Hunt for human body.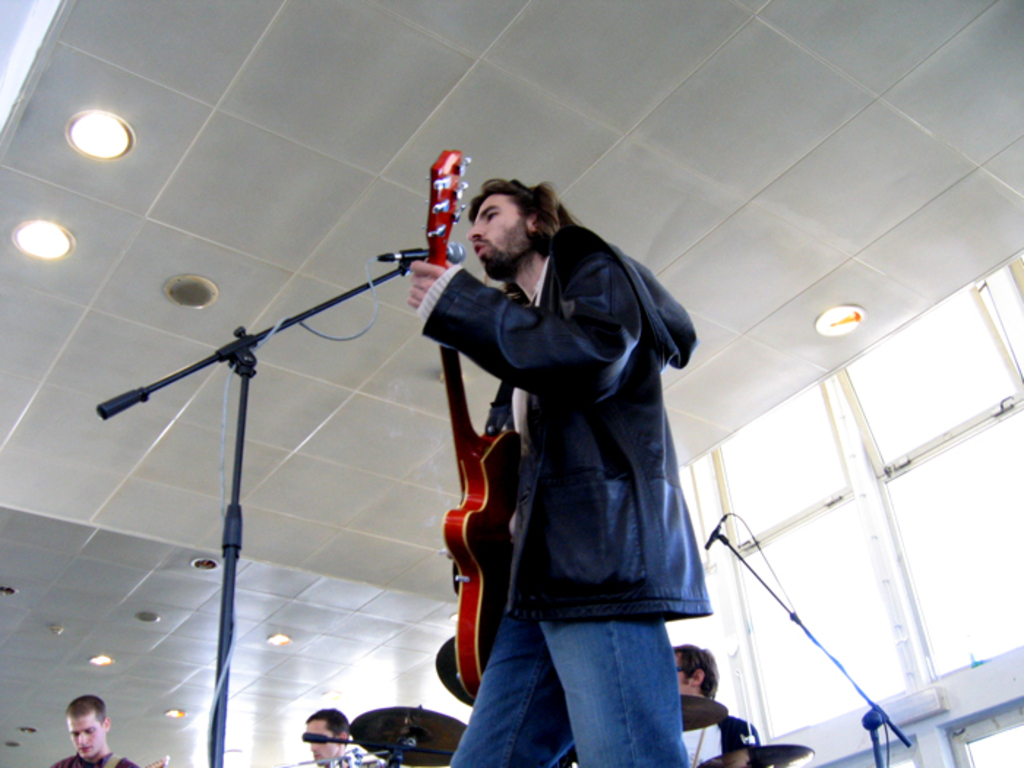
Hunted down at [left=405, top=167, right=729, bottom=749].
